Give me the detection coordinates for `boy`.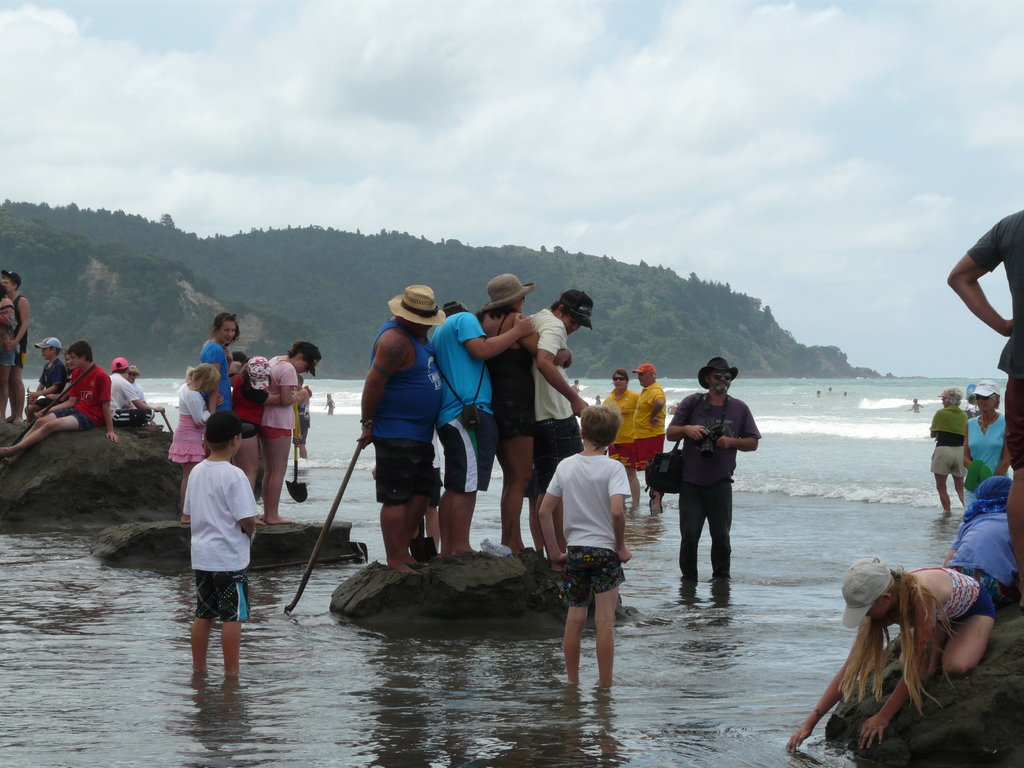
box=[0, 340, 120, 465].
